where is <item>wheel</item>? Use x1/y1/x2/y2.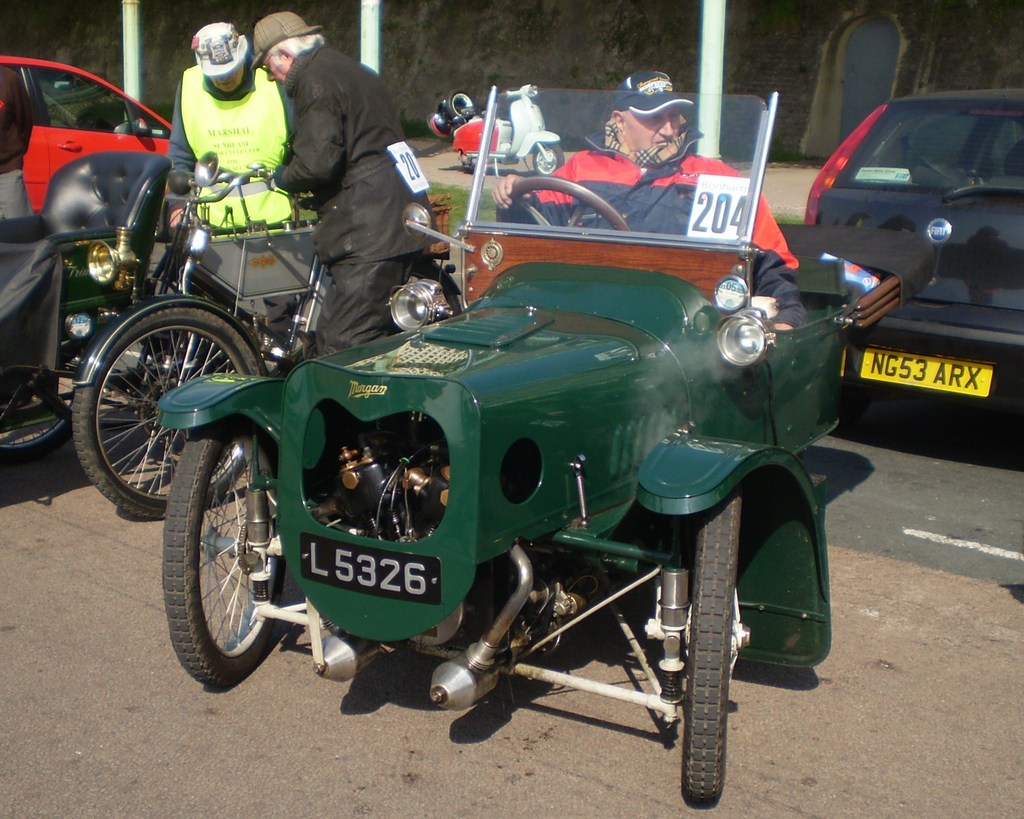
162/410/289/692.
